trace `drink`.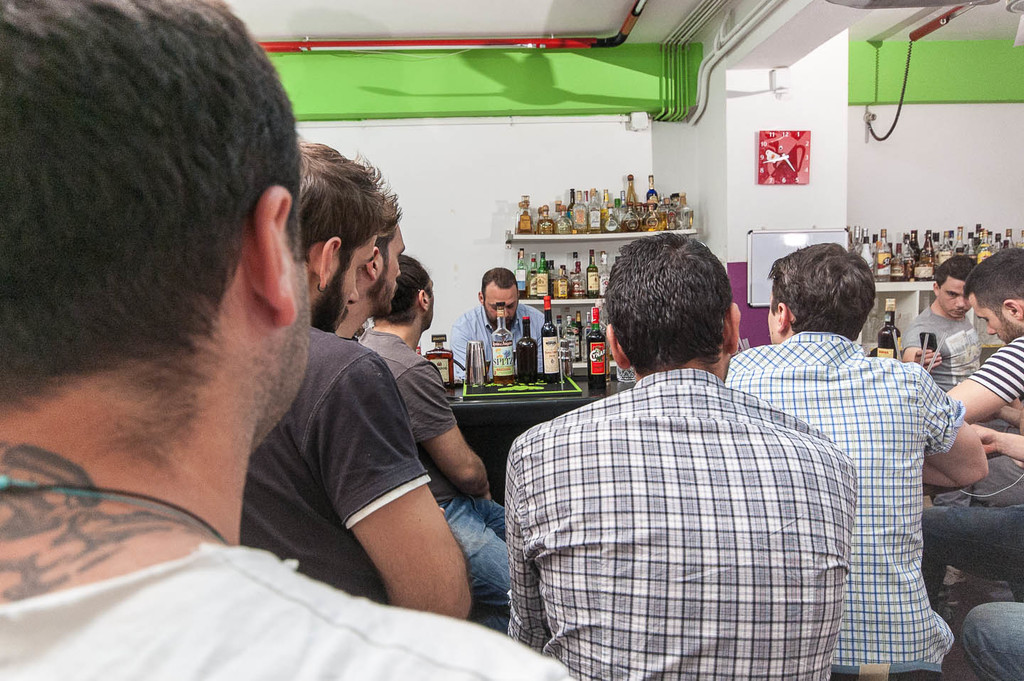
Traced to left=515, top=316, right=535, bottom=382.
